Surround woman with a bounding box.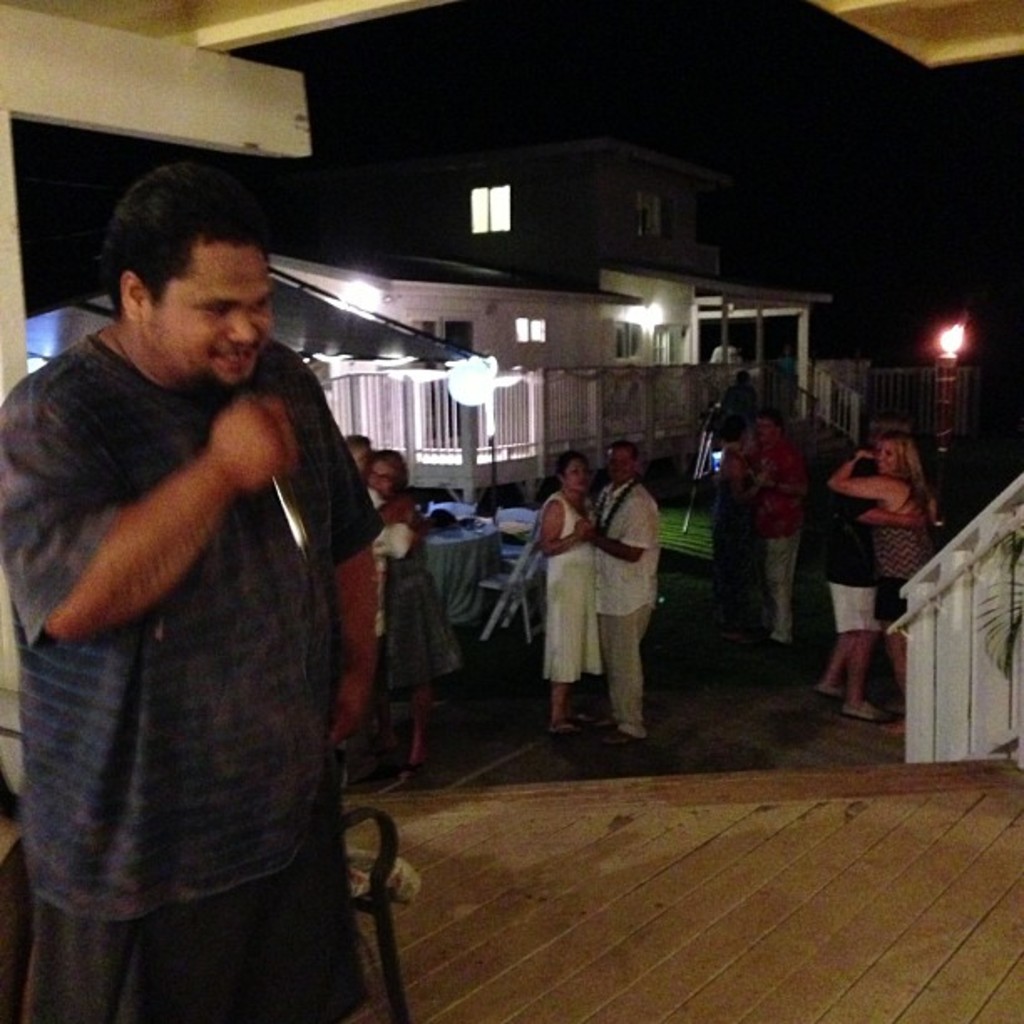
box(532, 445, 597, 748).
